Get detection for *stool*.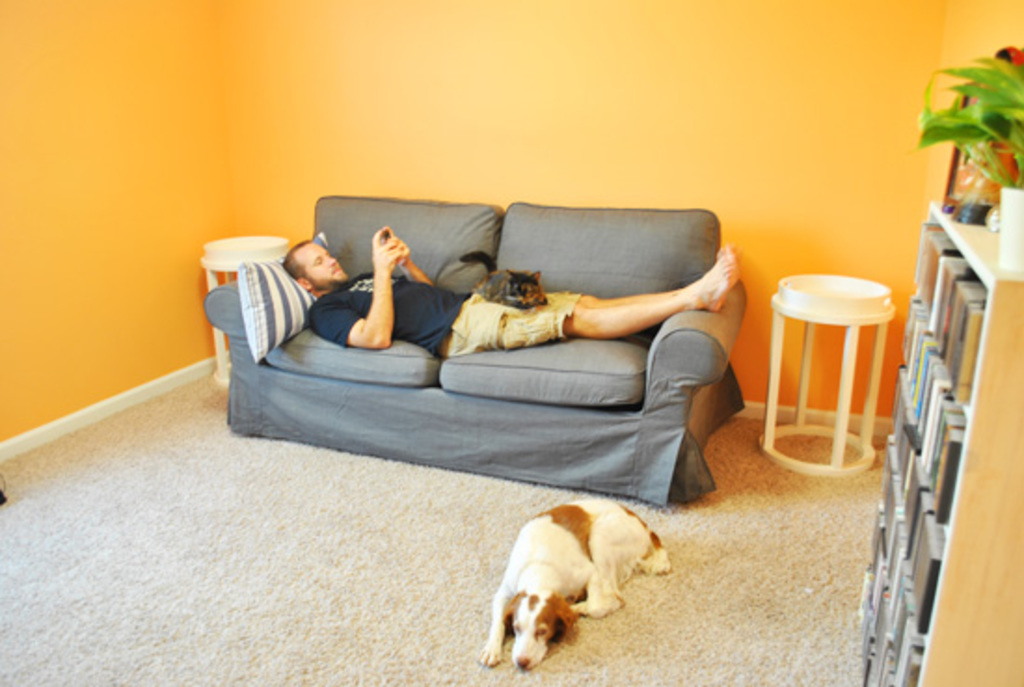
Detection: 197 229 285 385.
